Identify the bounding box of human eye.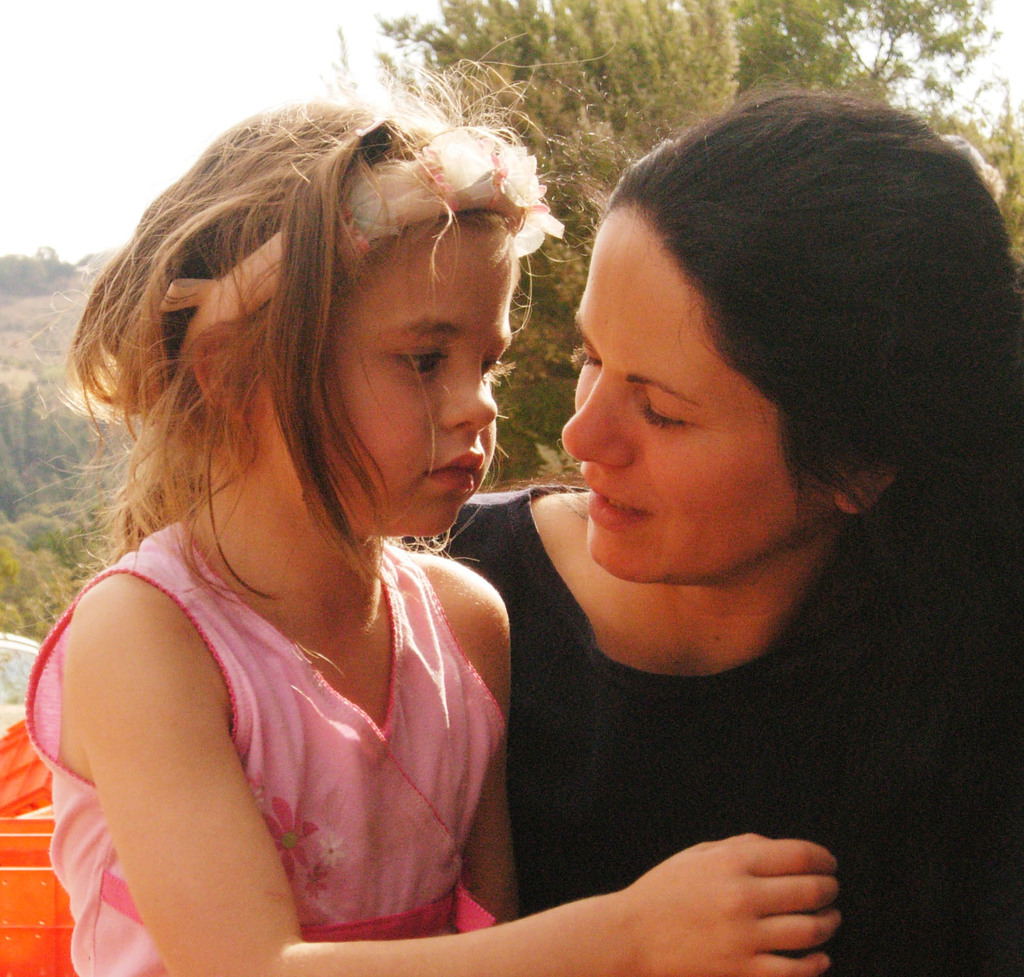
(388, 341, 445, 374).
